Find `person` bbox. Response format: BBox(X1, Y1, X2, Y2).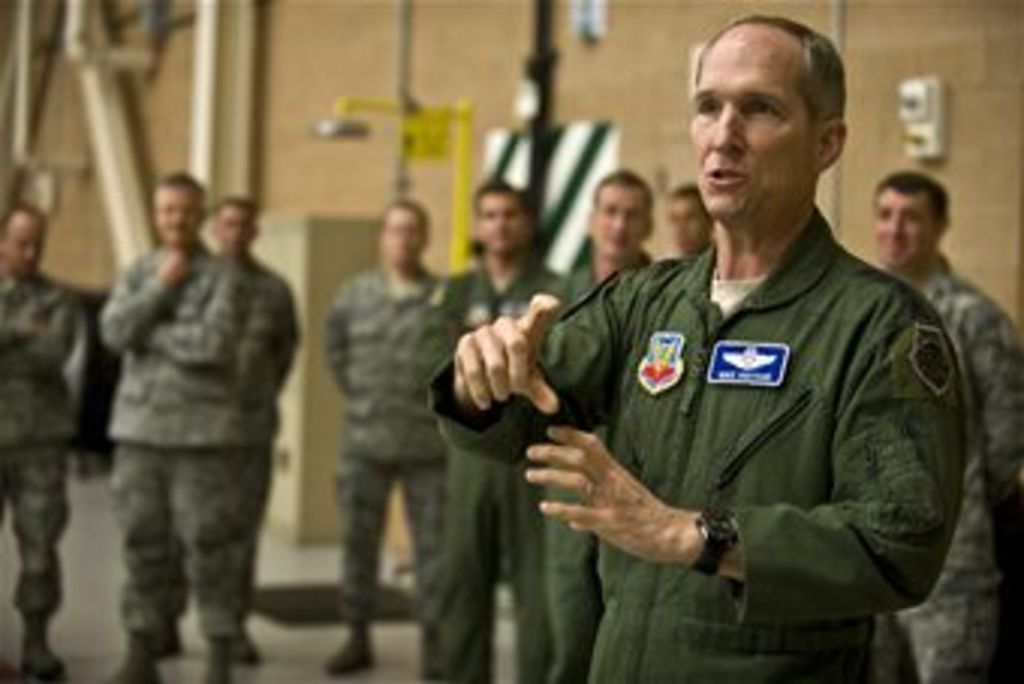
BBox(157, 199, 295, 663).
